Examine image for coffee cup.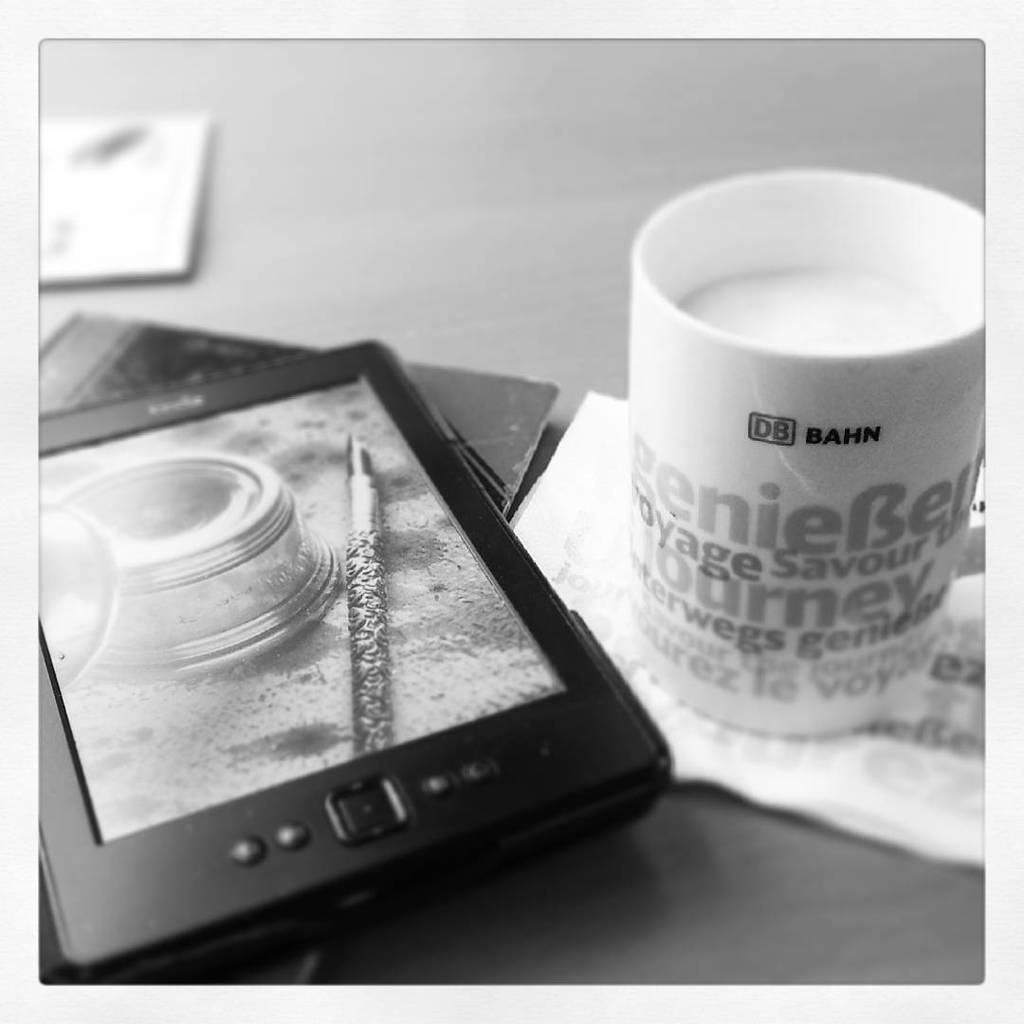
Examination result: box=[628, 161, 1023, 745].
